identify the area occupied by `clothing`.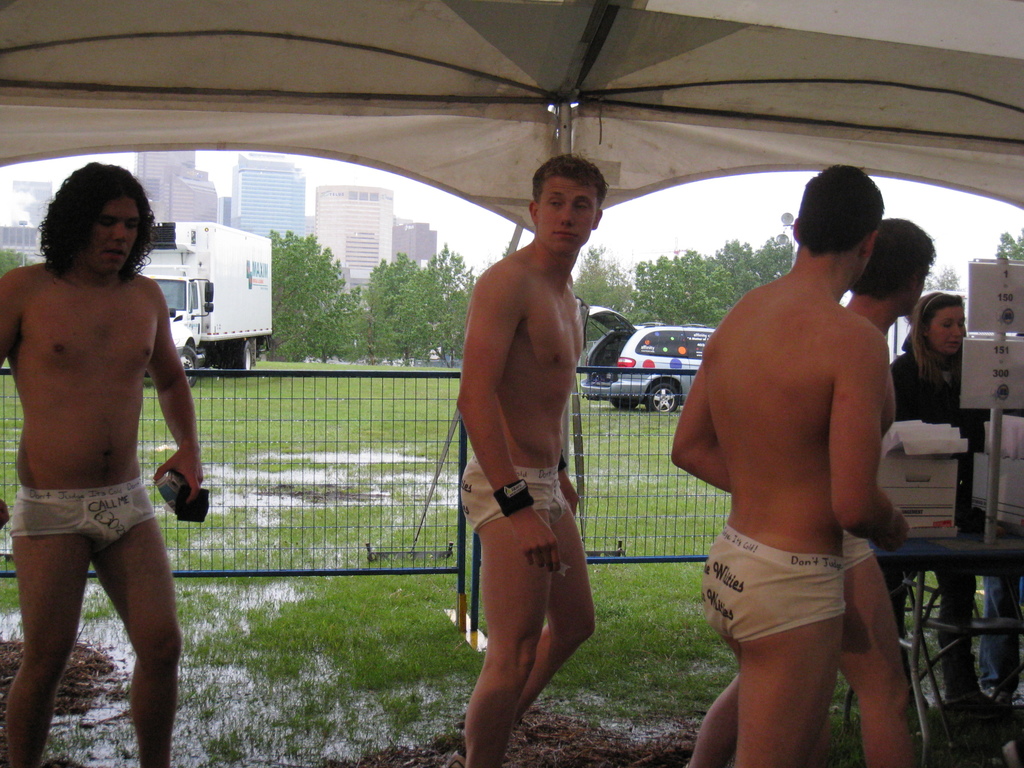
Area: 22,471,156,547.
